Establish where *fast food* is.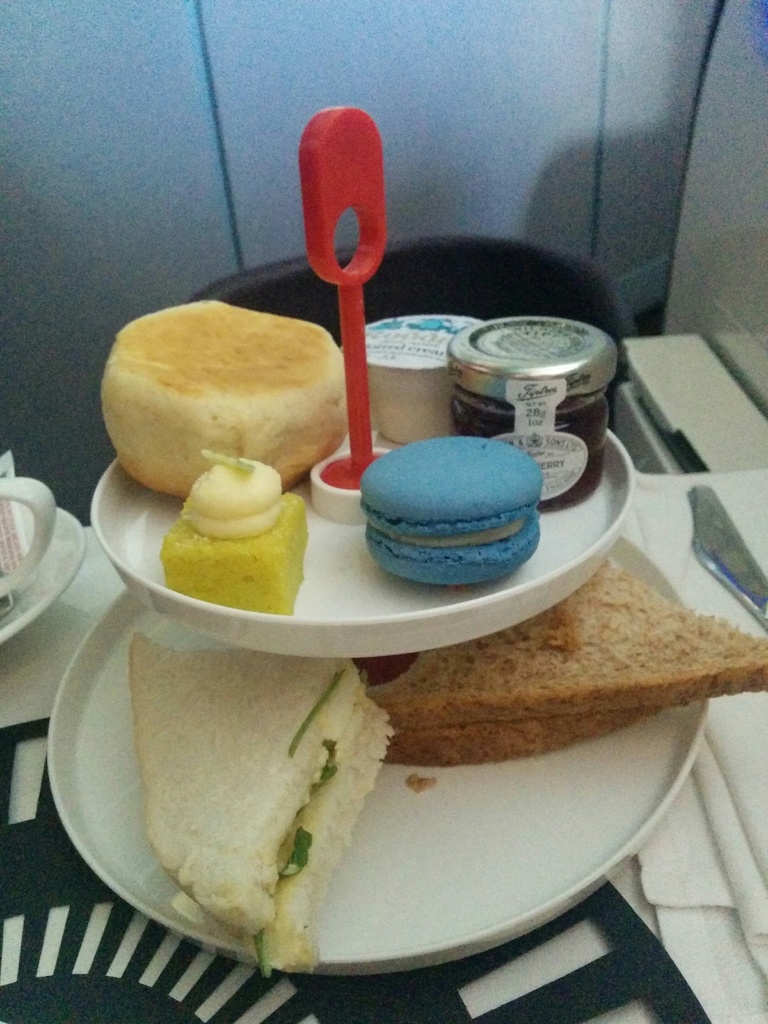
Established at bbox=[369, 552, 767, 765].
